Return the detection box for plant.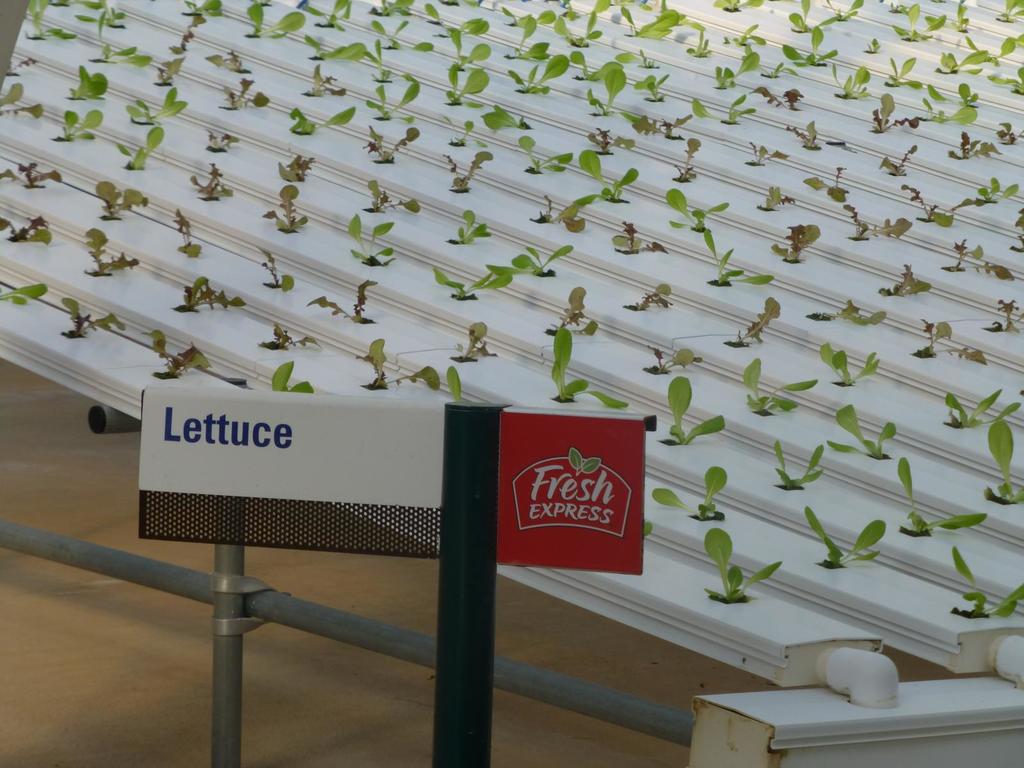
(452,26,491,63).
